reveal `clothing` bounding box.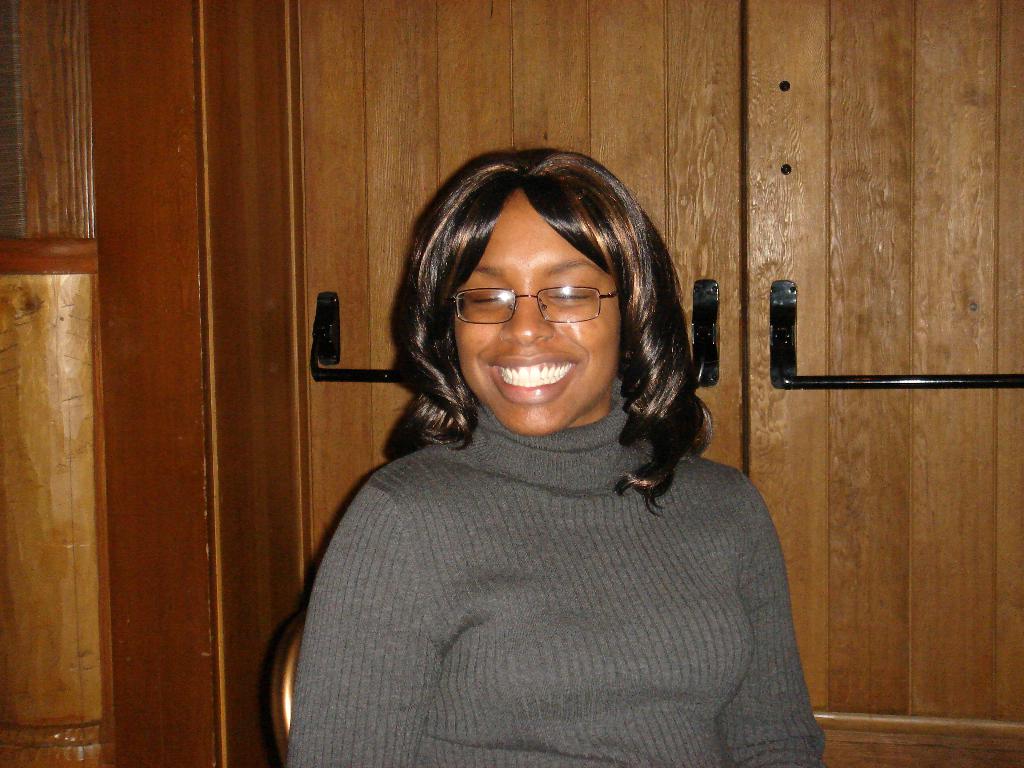
Revealed: (276, 396, 832, 767).
